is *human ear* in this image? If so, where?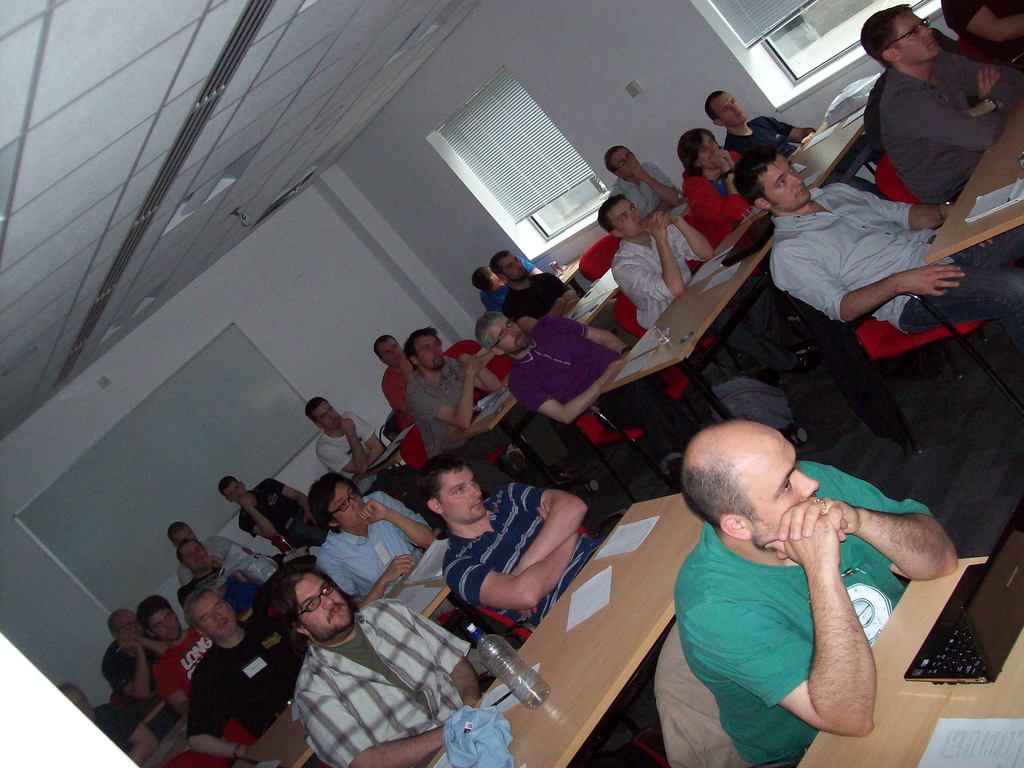
Yes, at 292 627 312 637.
